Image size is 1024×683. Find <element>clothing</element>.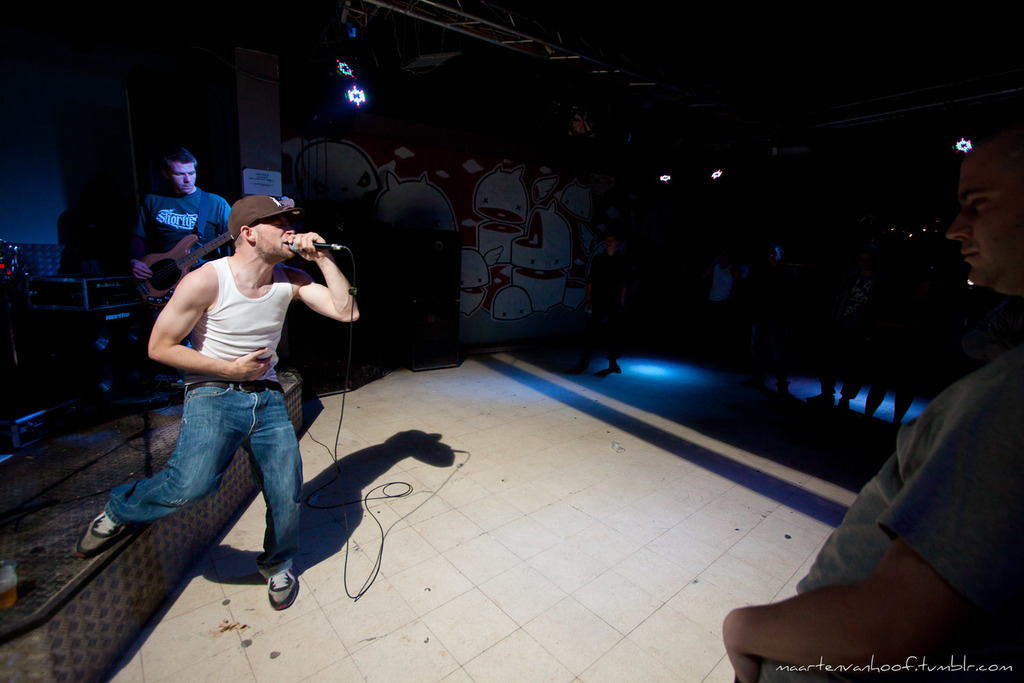
(756,338,1023,682).
